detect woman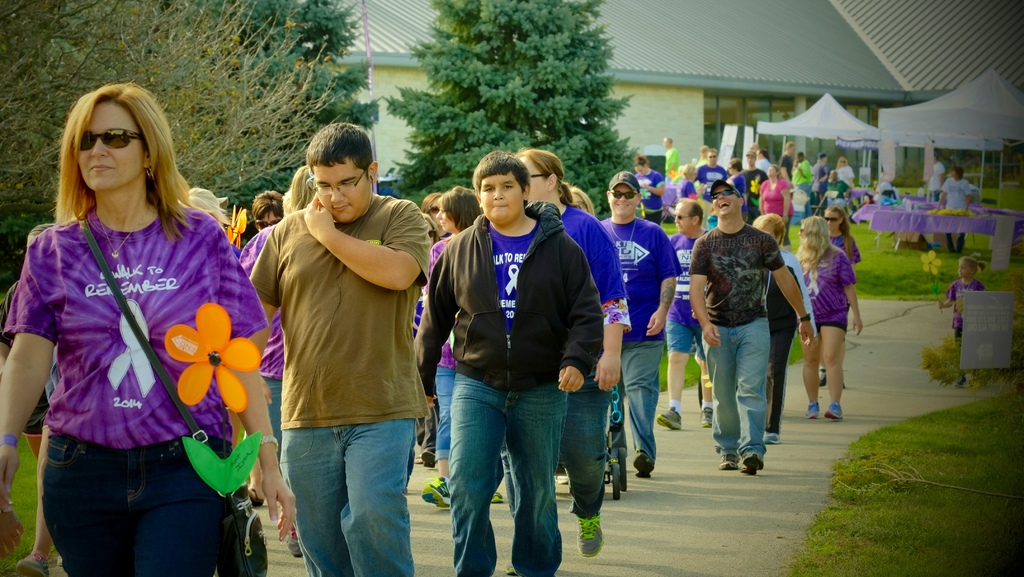
(251,190,284,460)
